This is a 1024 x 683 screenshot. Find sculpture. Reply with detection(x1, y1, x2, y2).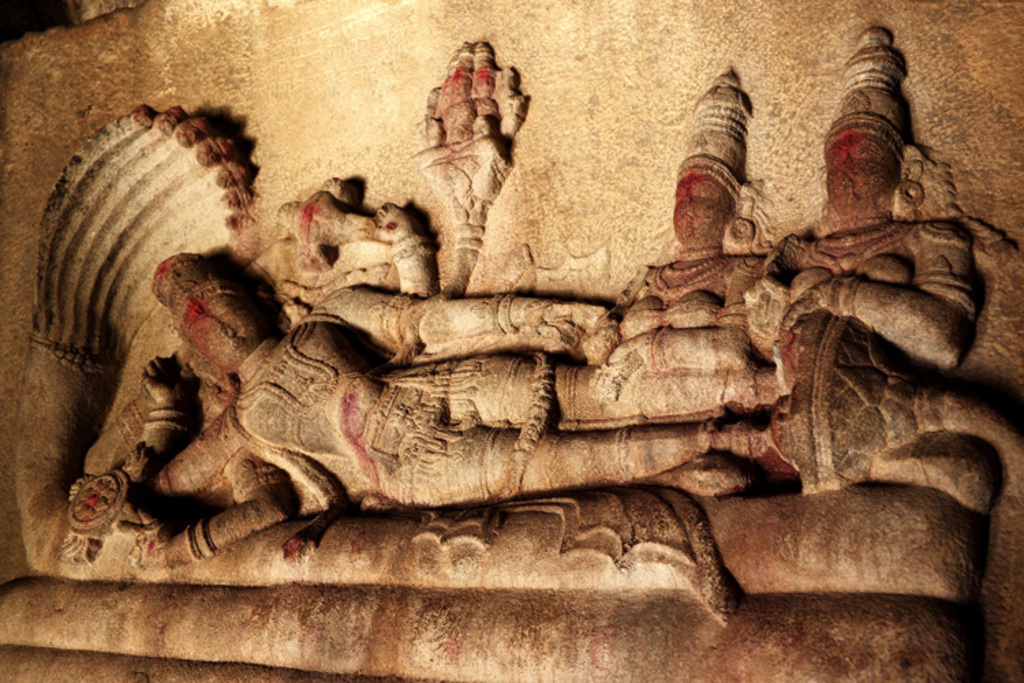
detection(8, 42, 965, 607).
